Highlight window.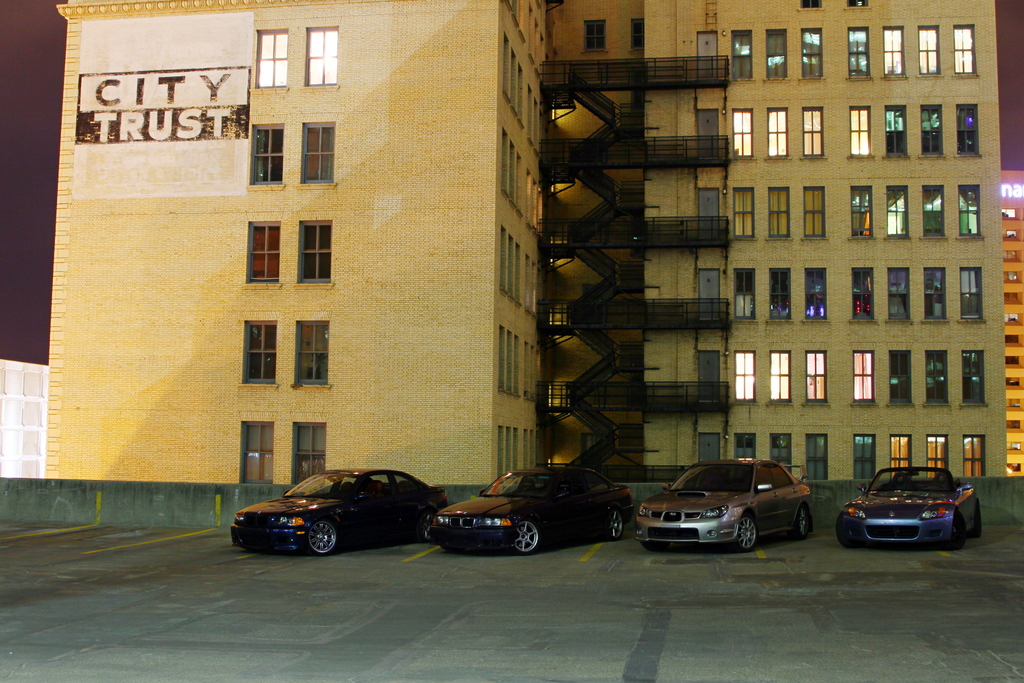
Highlighted region: Rect(1001, 267, 1023, 283).
